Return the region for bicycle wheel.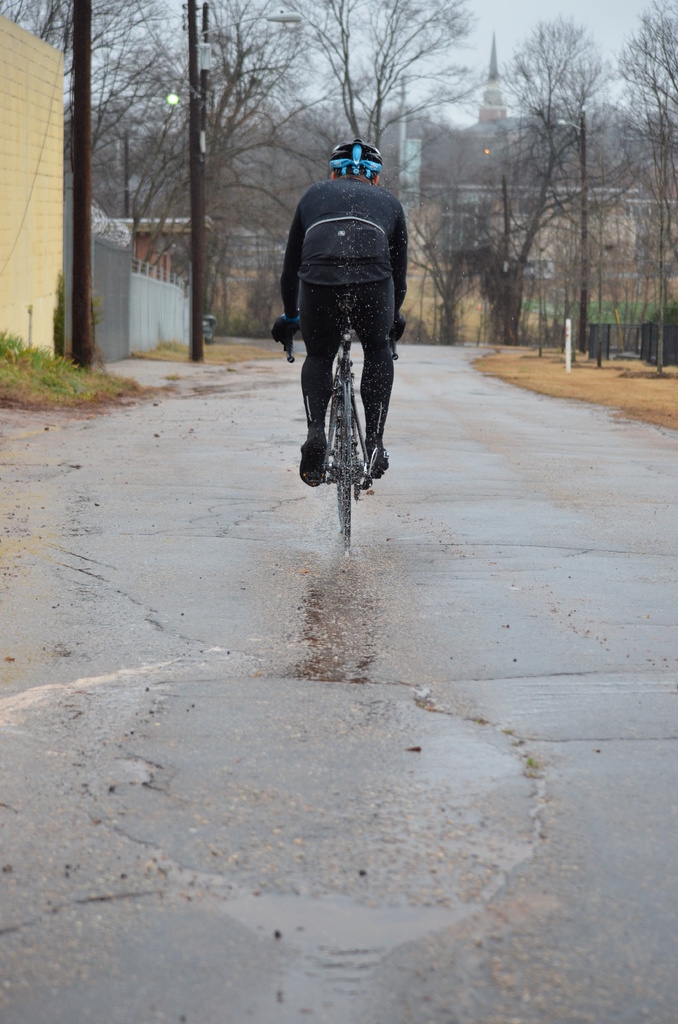
region(334, 388, 353, 546).
